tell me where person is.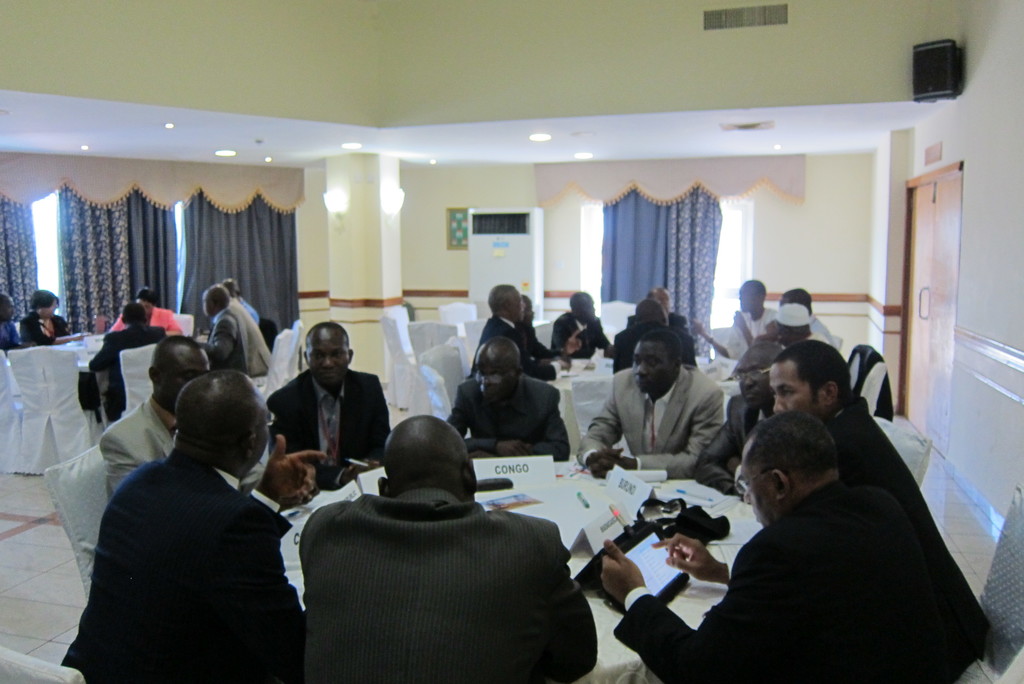
person is at 271,323,390,488.
